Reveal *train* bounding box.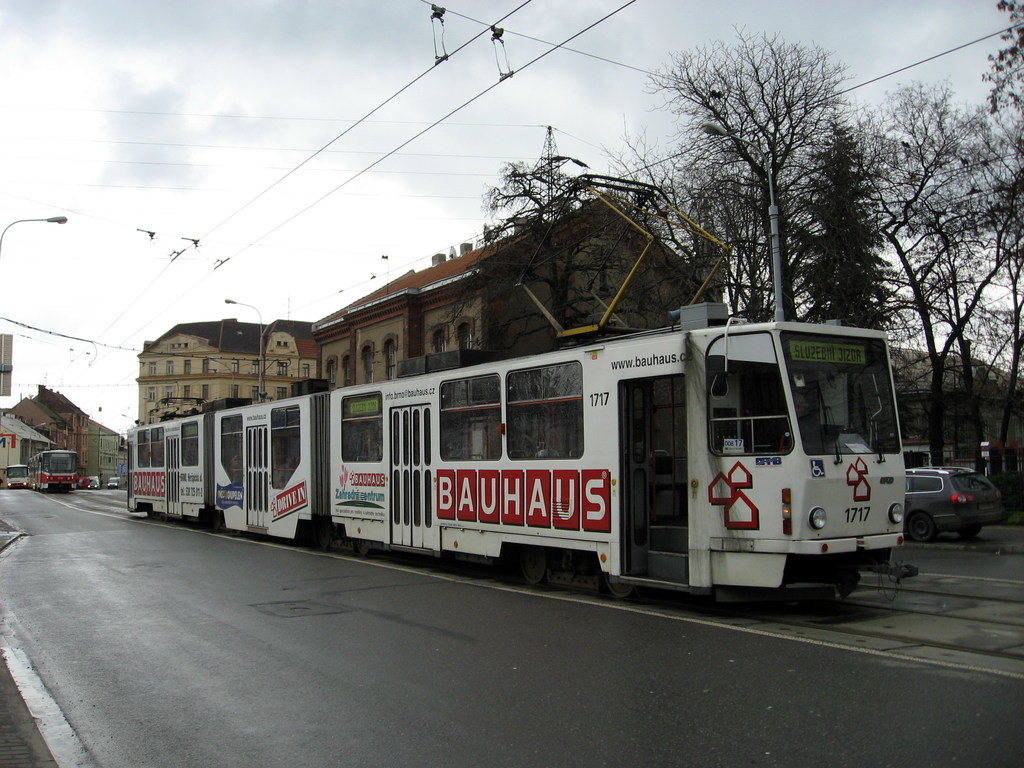
Revealed: {"left": 27, "top": 450, "right": 80, "bottom": 492}.
